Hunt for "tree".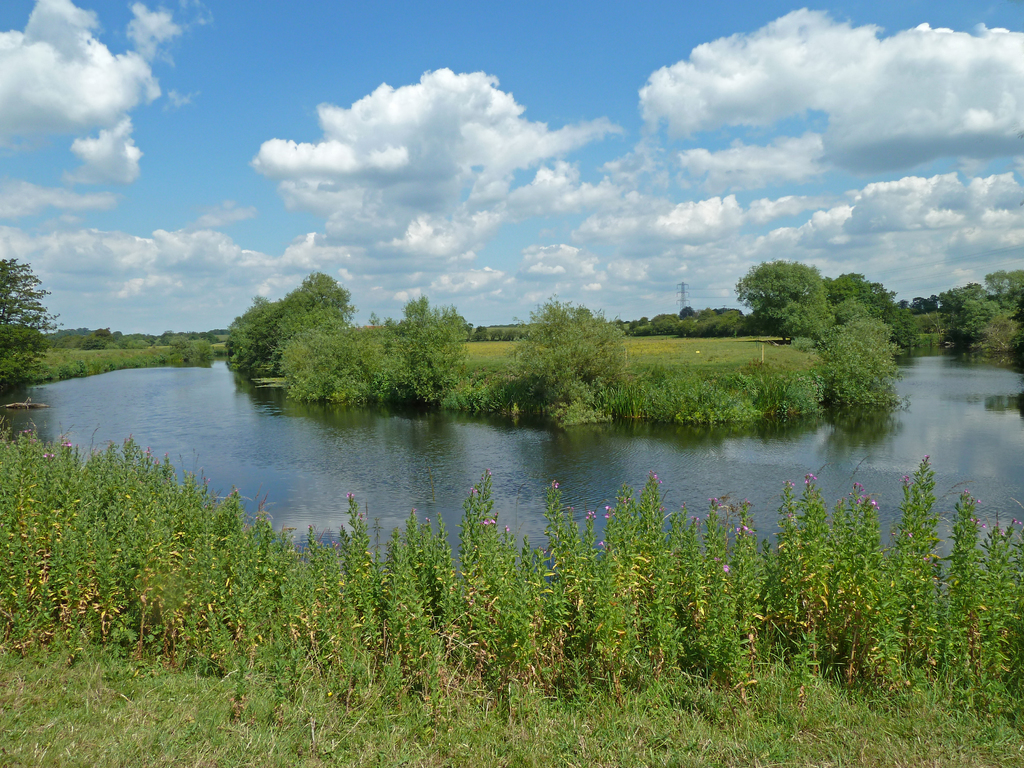
Hunted down at <region>932, 278, 1001, 342</region>.
